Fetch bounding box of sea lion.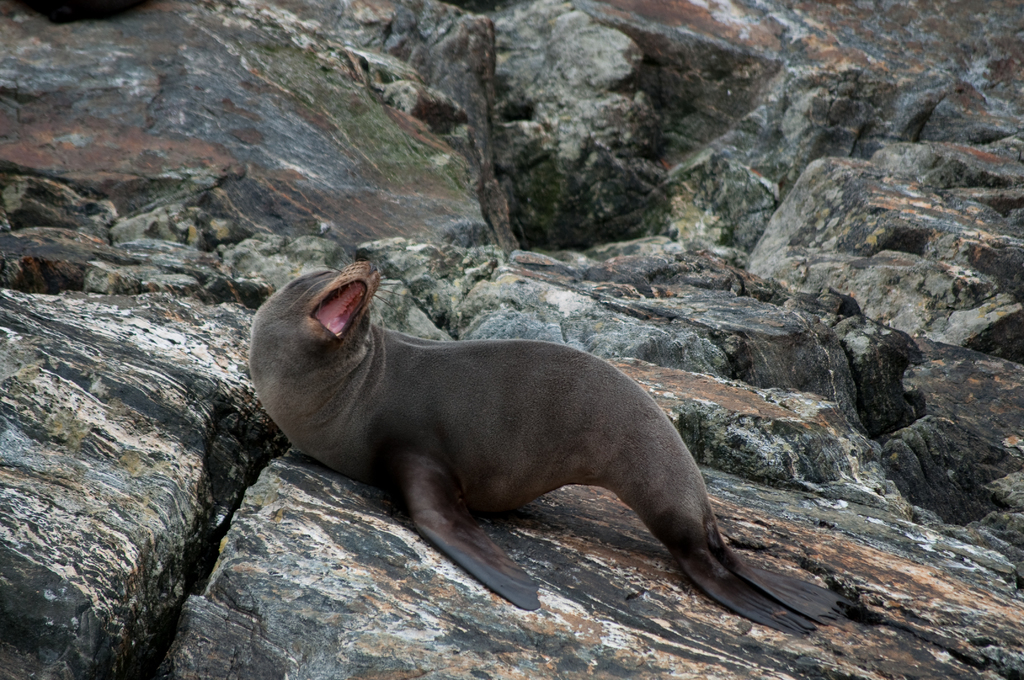
Bbox: left=256, top=259, right=863, bottom=638.
